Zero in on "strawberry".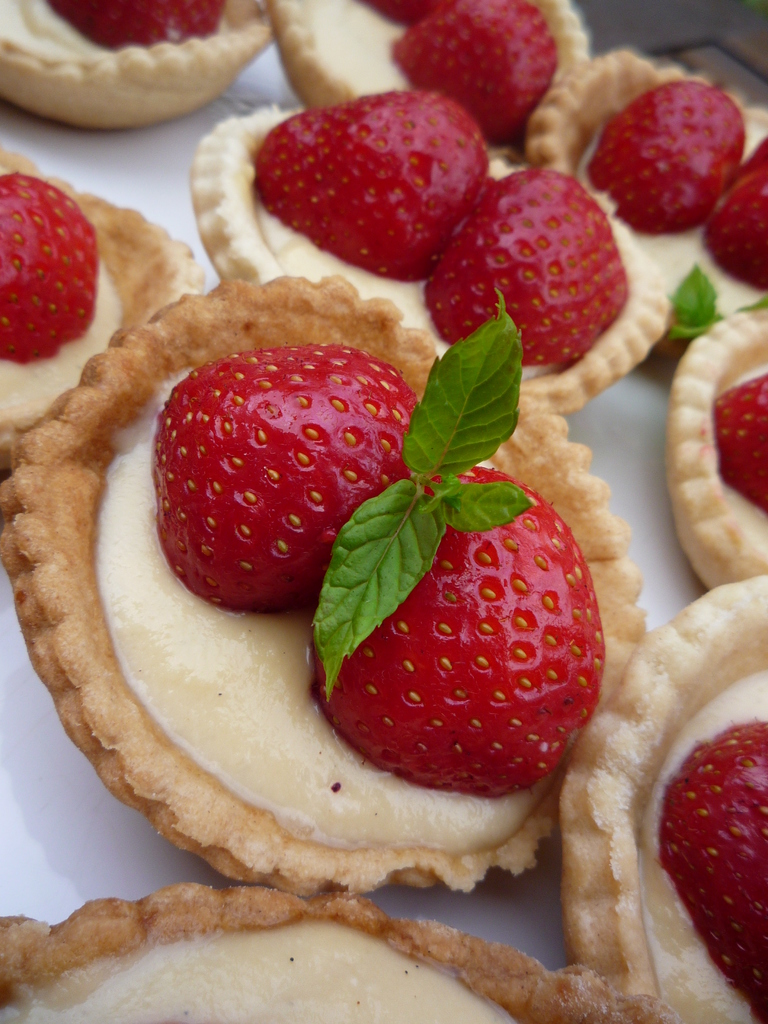
Zeroed in: Rect(715, 378, 767, 507).
